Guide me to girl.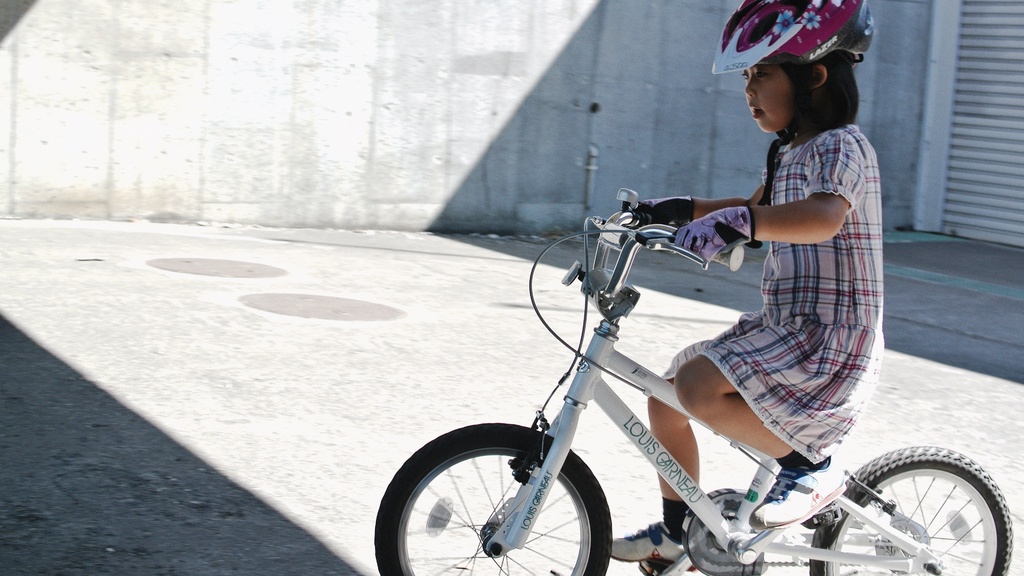
Guidance: select_region(609, 0, 883, 573).
